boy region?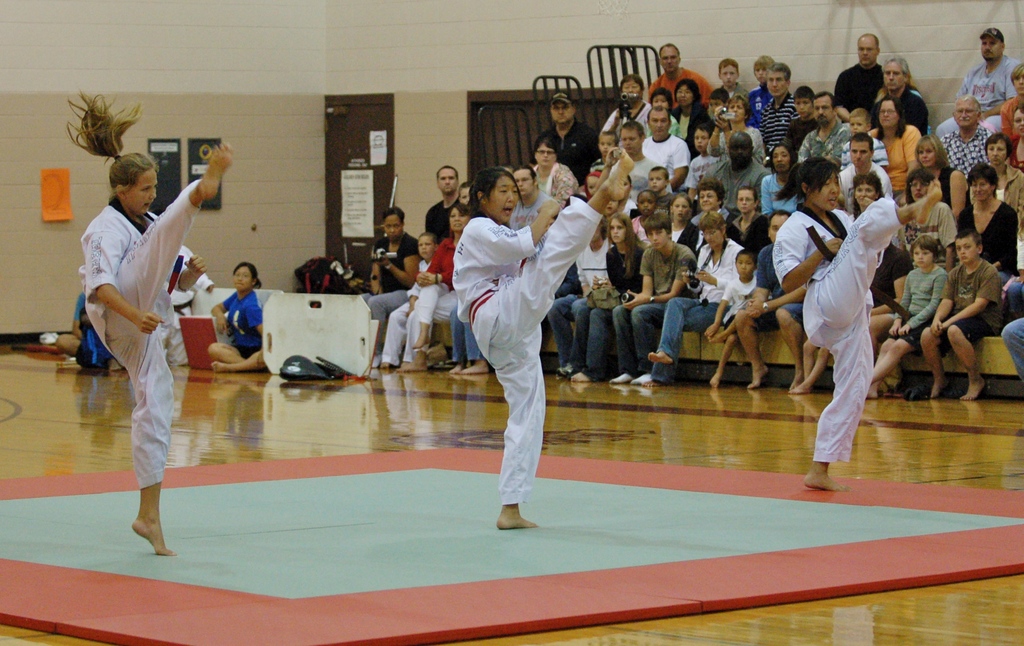
bbox=(934, 25, 1023, 137)
